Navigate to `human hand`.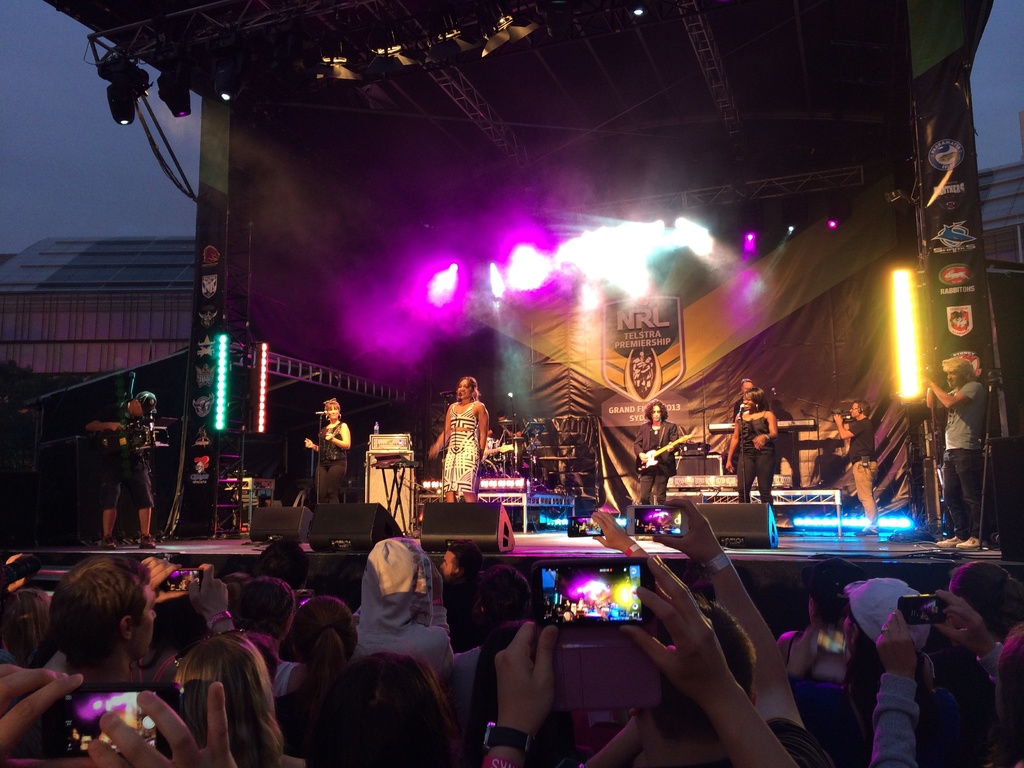
Navigation target: box(89, 681, 236, 767).
